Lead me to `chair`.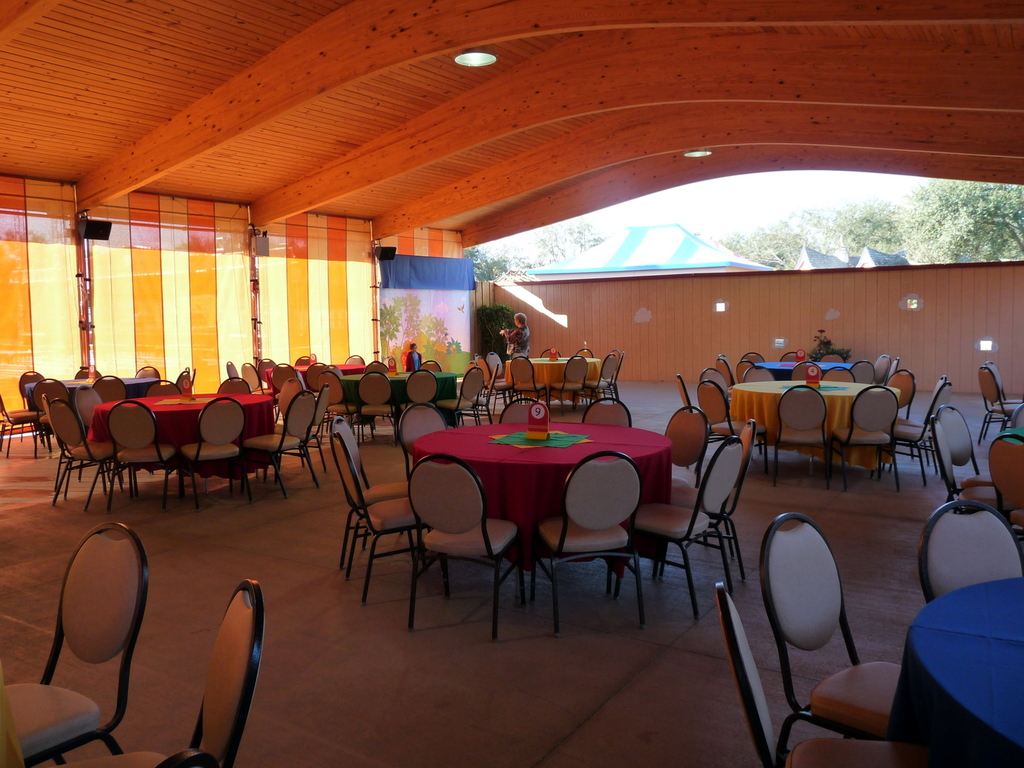
Lead to <bbox>695, 362, 747, 468</bbox>.
